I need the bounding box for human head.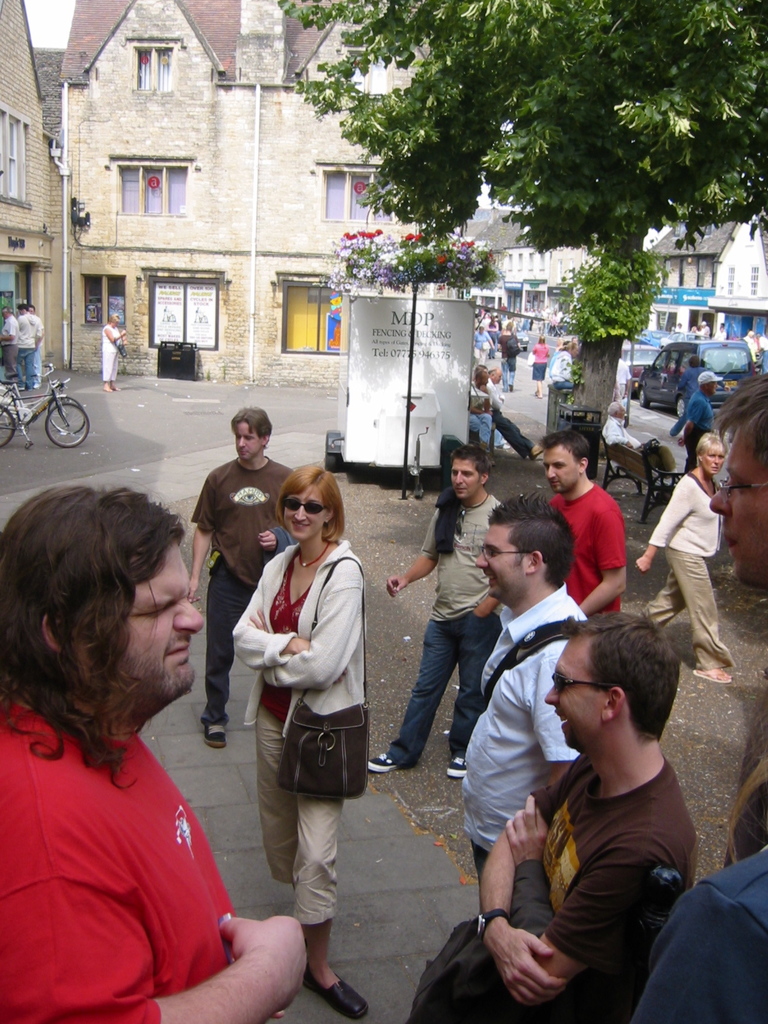
Here it is: 690, 355, 698, 368.
